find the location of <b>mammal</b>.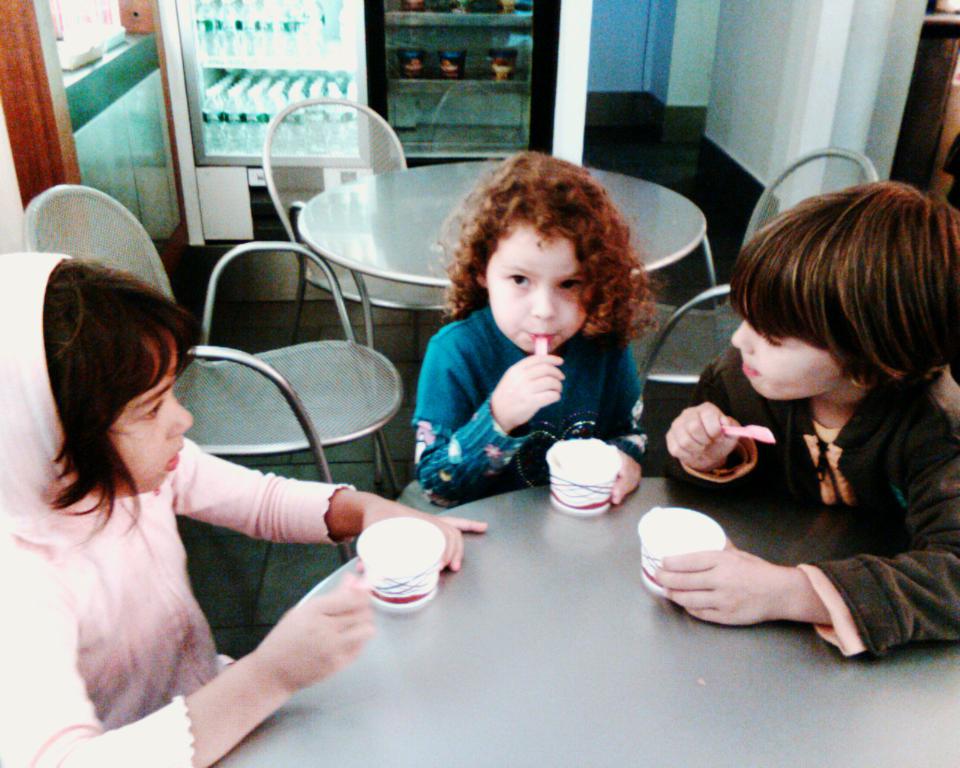
Location: <region>0, 242, 487, 767</region>.
